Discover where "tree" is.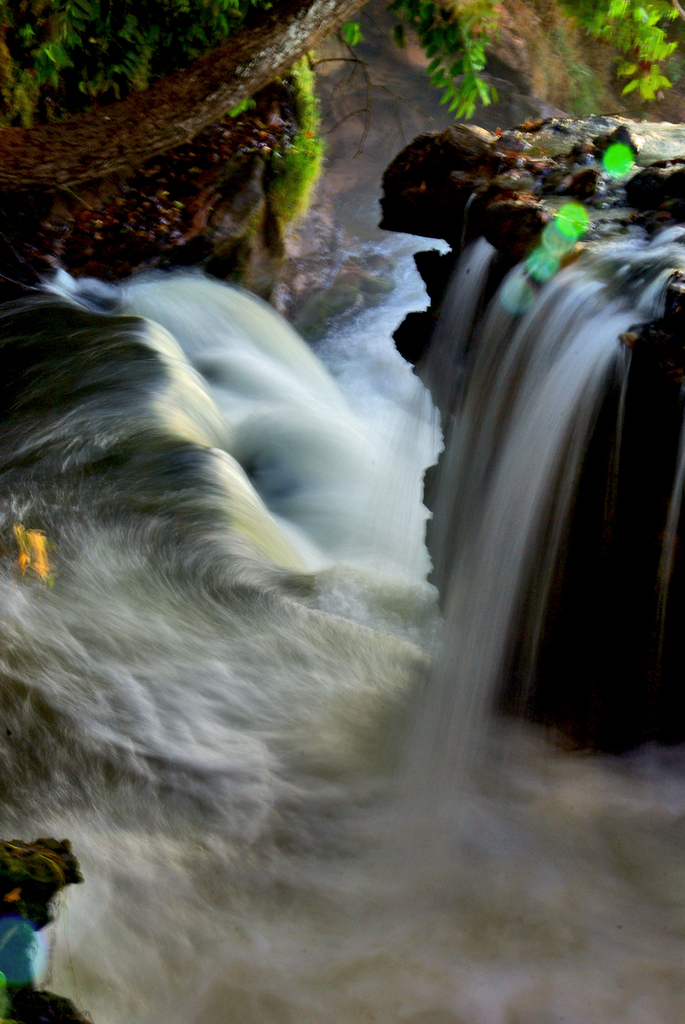
Discovered at l=0, t=0, r=684, b=338.
